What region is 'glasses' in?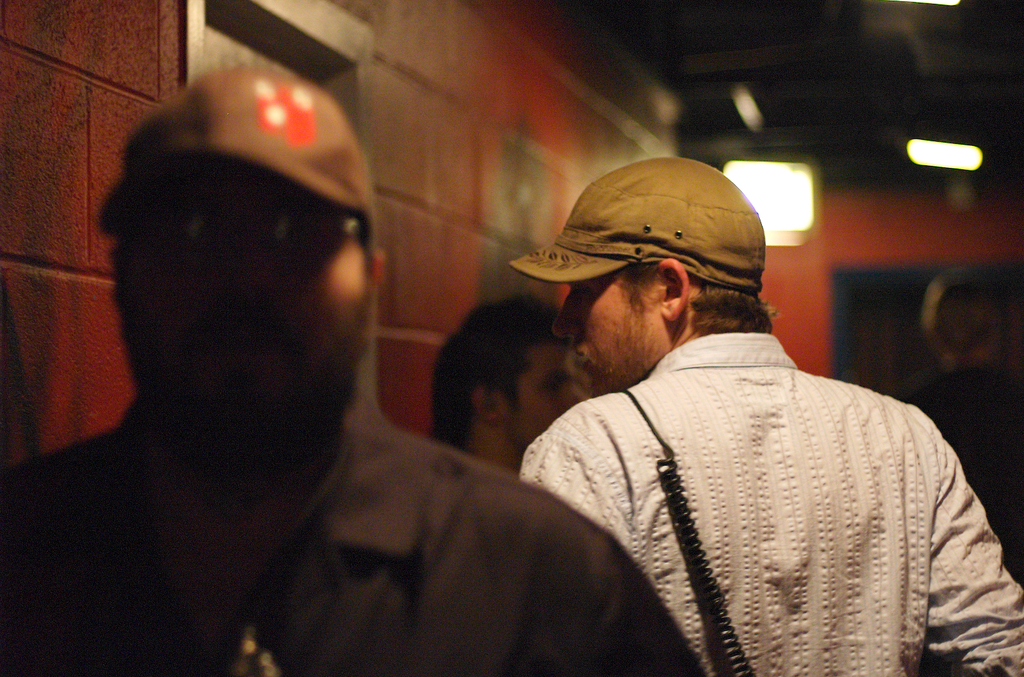
248,217,372,274.
